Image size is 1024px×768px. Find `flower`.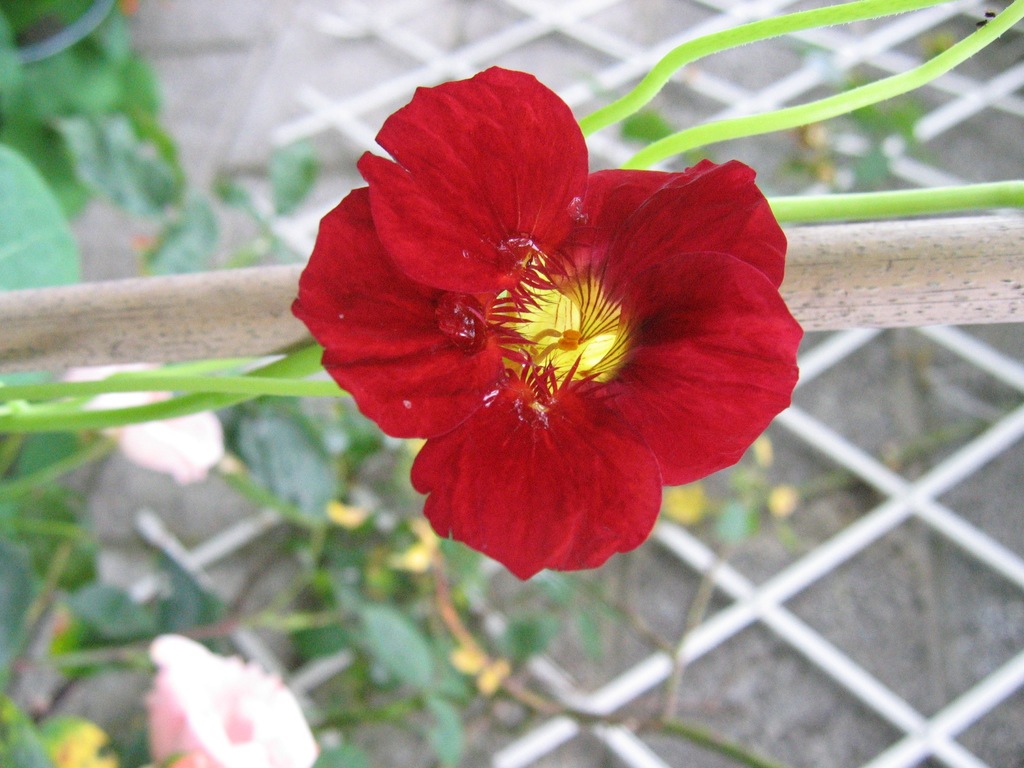
detection(143, 631, 319, 767).
